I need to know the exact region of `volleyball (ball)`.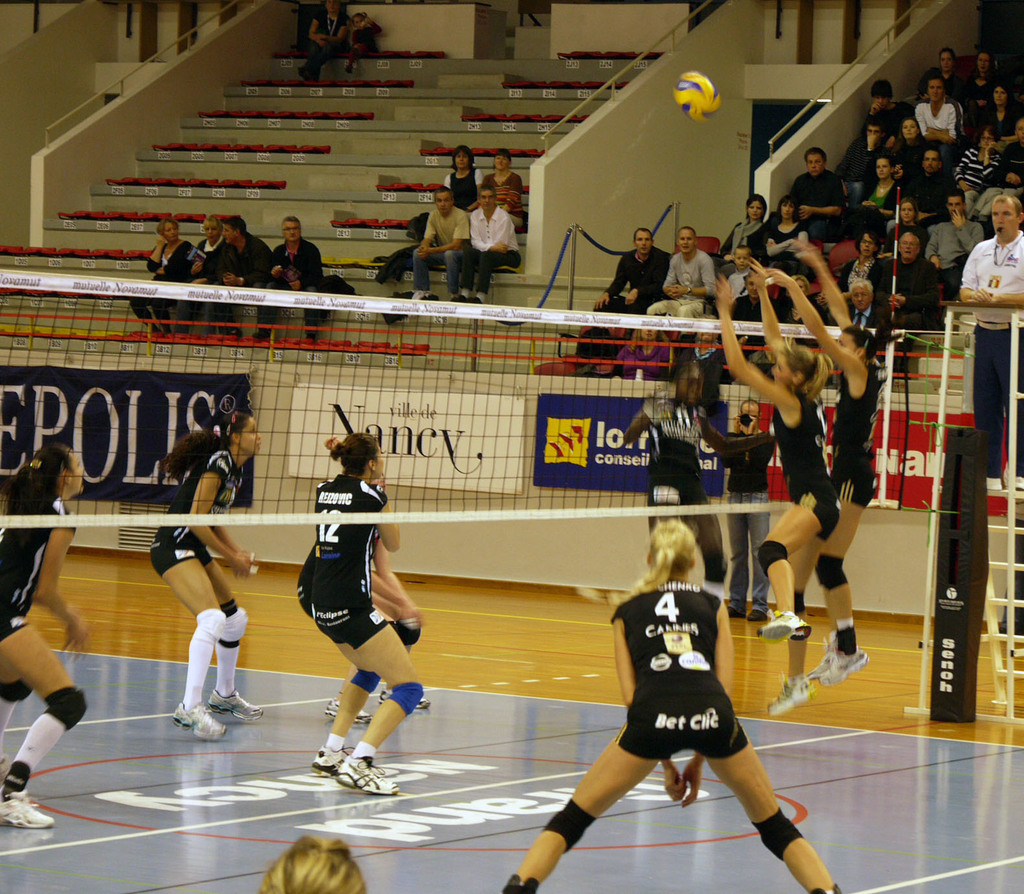
Region: select_region(672, 68, 727, 124).
